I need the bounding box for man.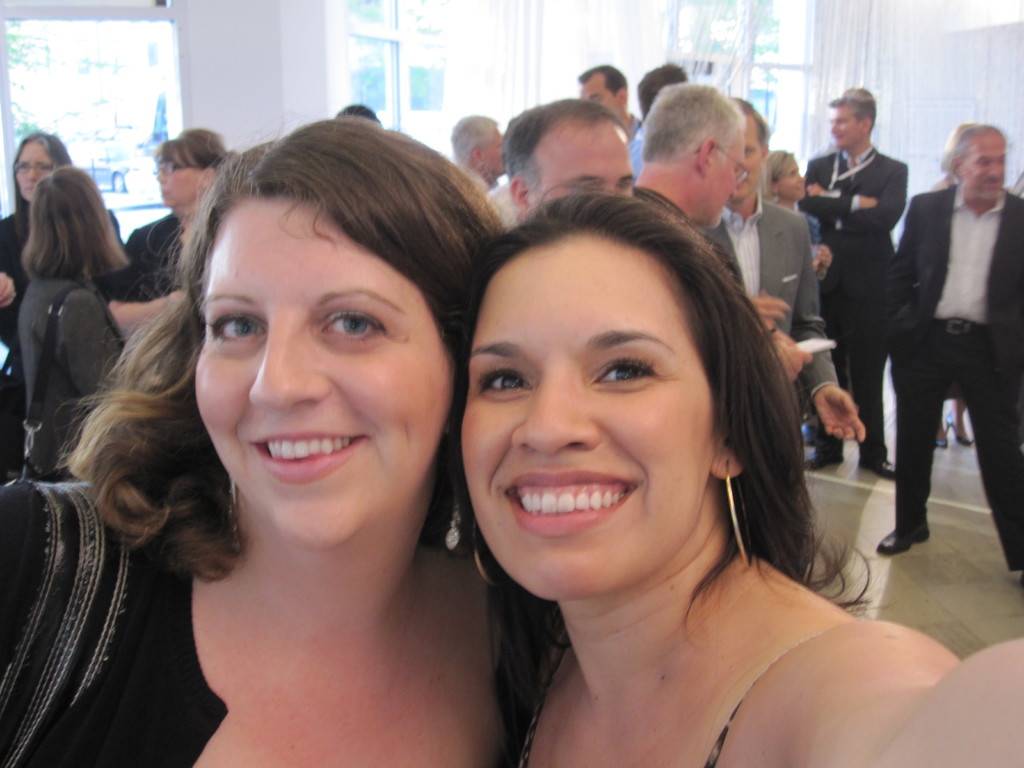
Here it is: l=641, t=81, r=751, b=238.
